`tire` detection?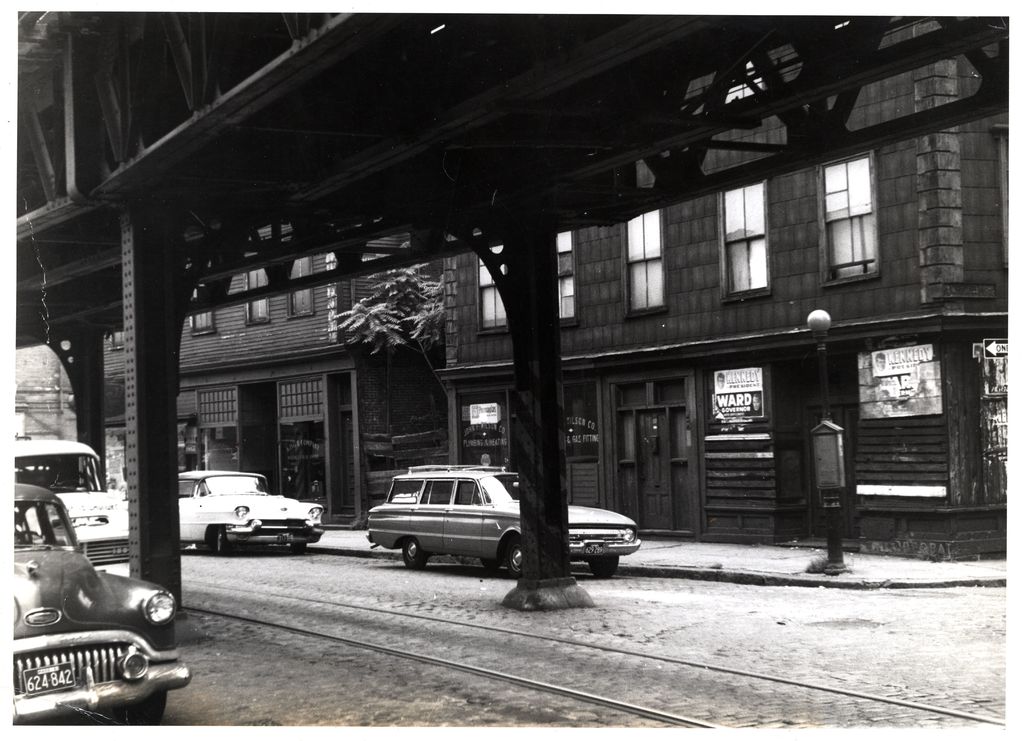
region(115, 692, 168, 725)
